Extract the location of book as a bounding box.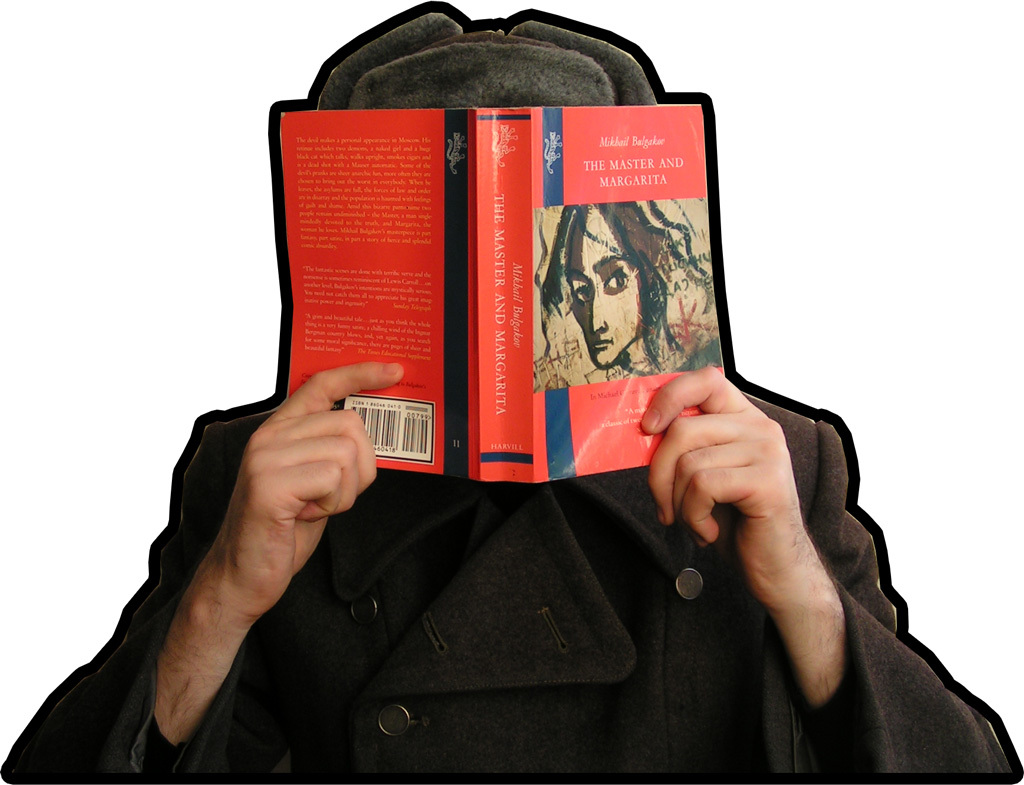
rect(231, 103, 722, 503).
